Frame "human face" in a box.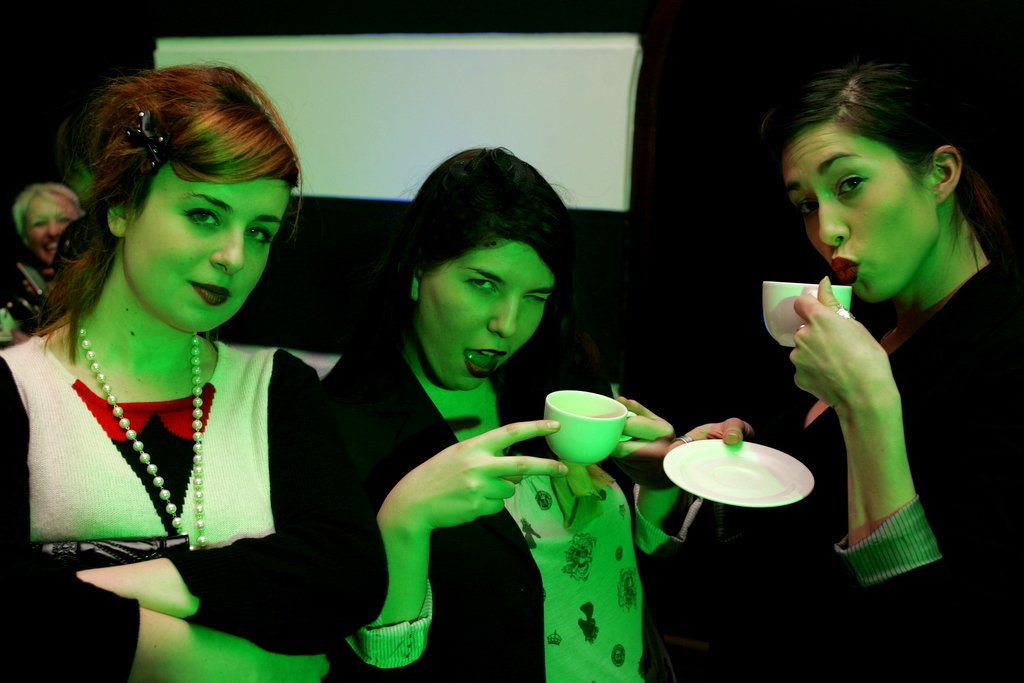
region(418, 239, 558, 390).
